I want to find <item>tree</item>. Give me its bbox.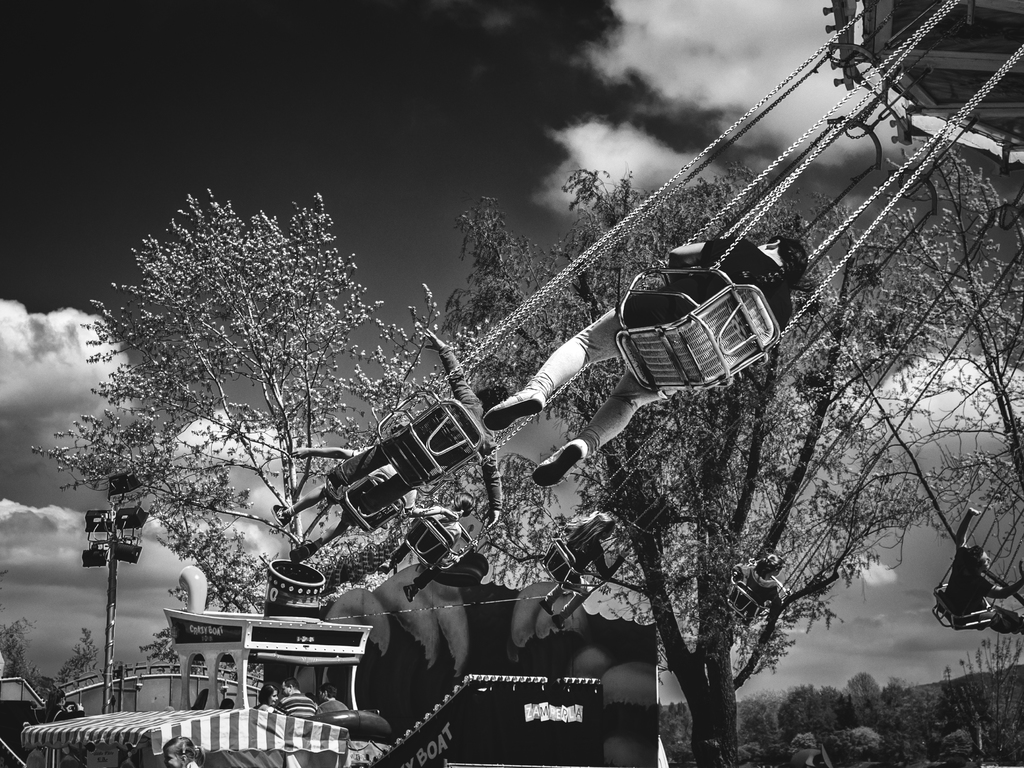
x1=58 y1=154 x2=377 y2=624.
